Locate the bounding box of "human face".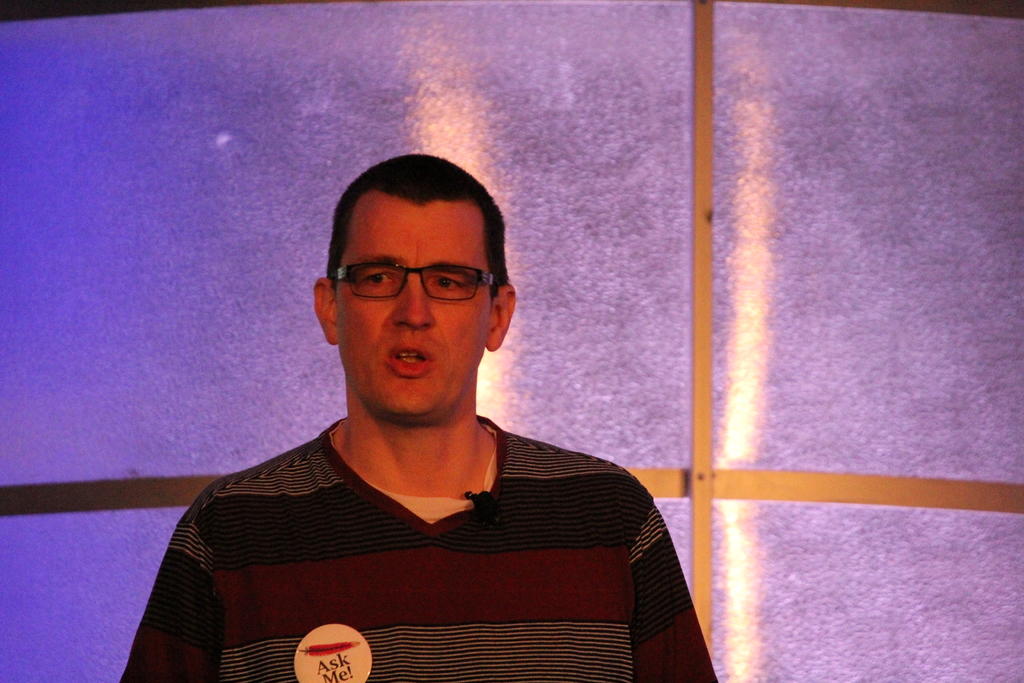
Bounding box: (x1=330, y1=202, x2=493, y2=418).
